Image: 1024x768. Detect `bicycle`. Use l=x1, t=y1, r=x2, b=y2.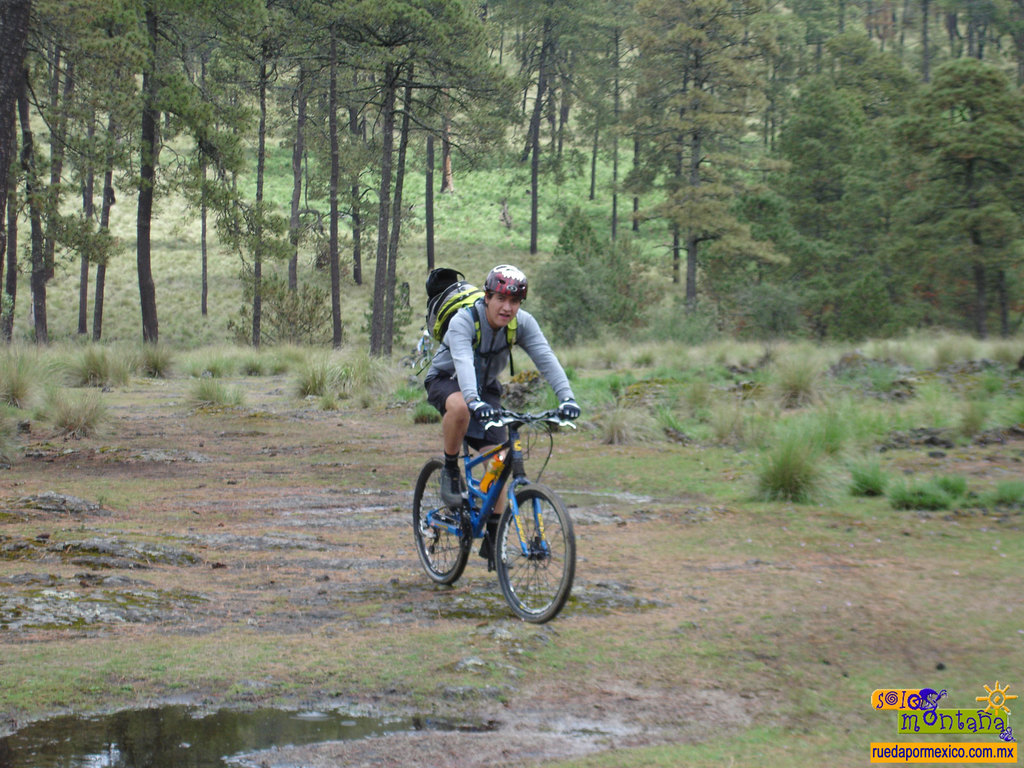
l=412, t=385, r=580, b=625.
